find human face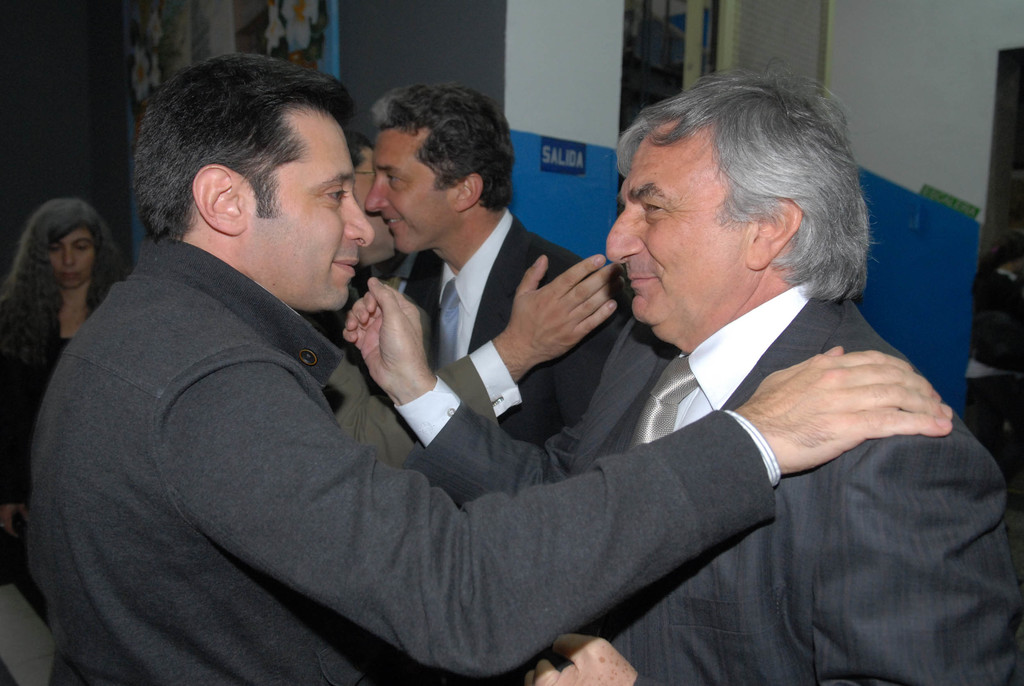
box=[52, 224, 89, 285]
